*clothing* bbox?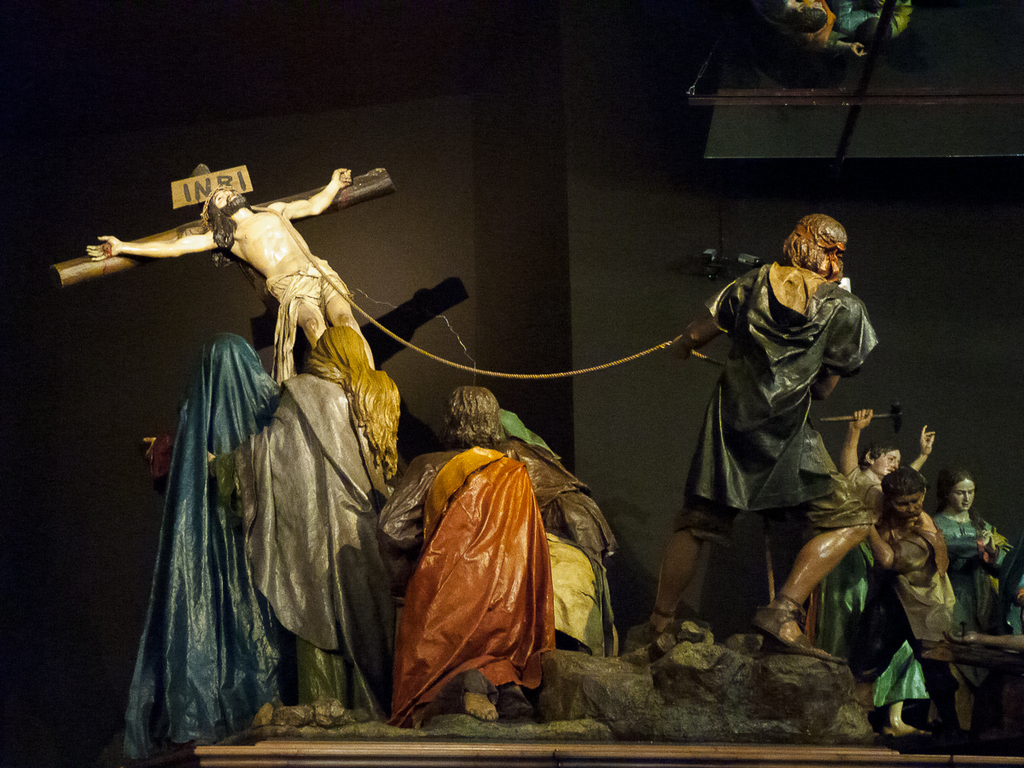
Rect(215, 368, 397, 707)
